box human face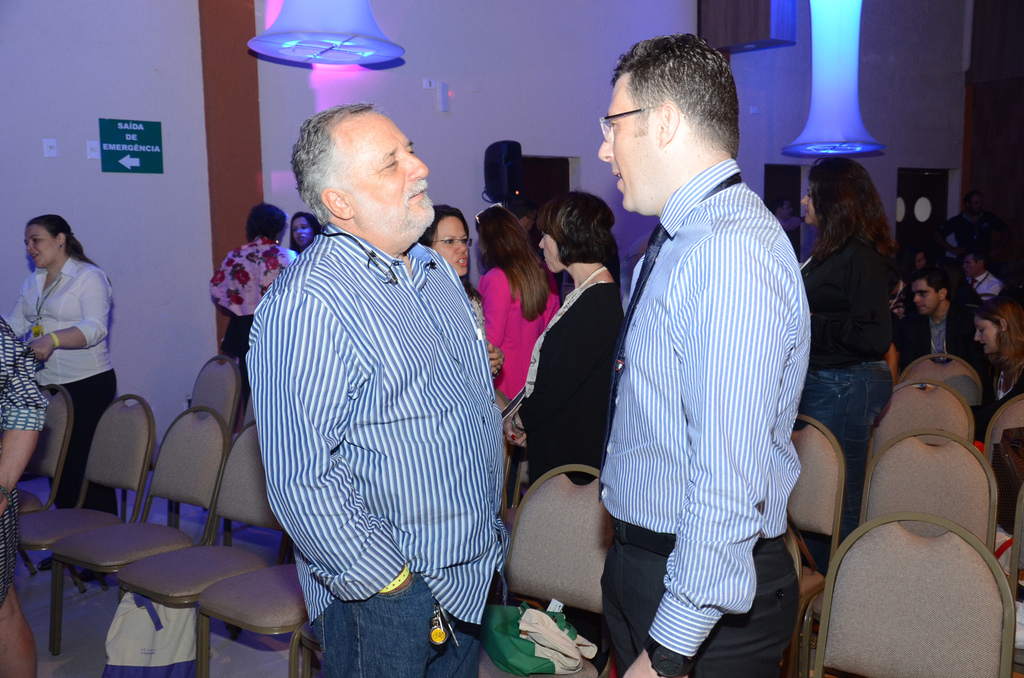
pyautogui.locateOnScreen(346, 116, 431, 254)
